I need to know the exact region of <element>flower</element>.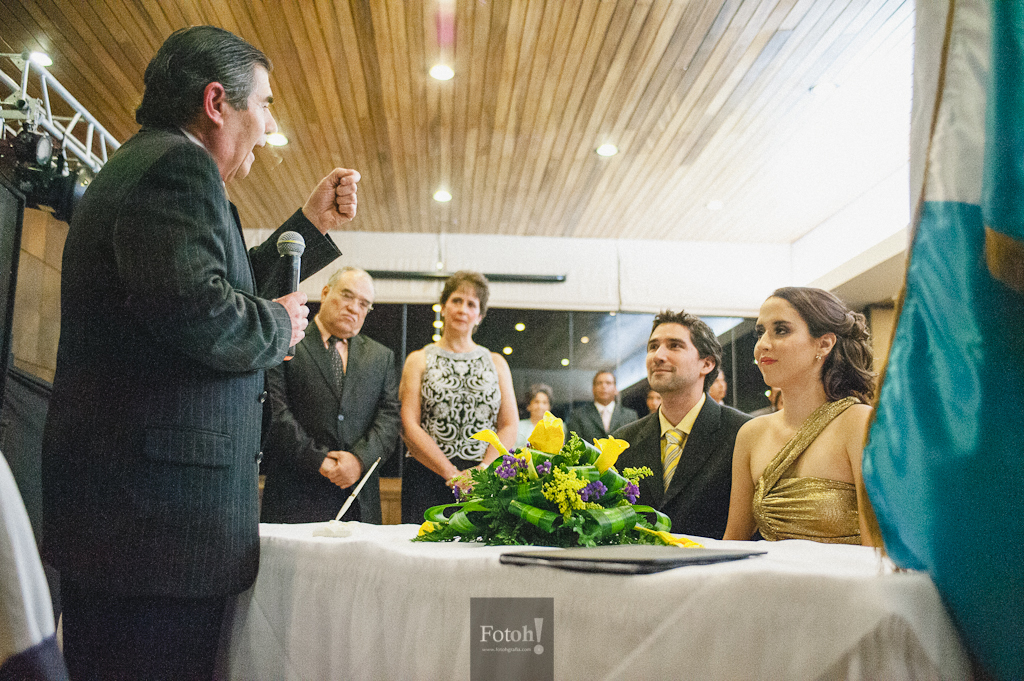
Region: Rect(590, 432, 628, 476).
